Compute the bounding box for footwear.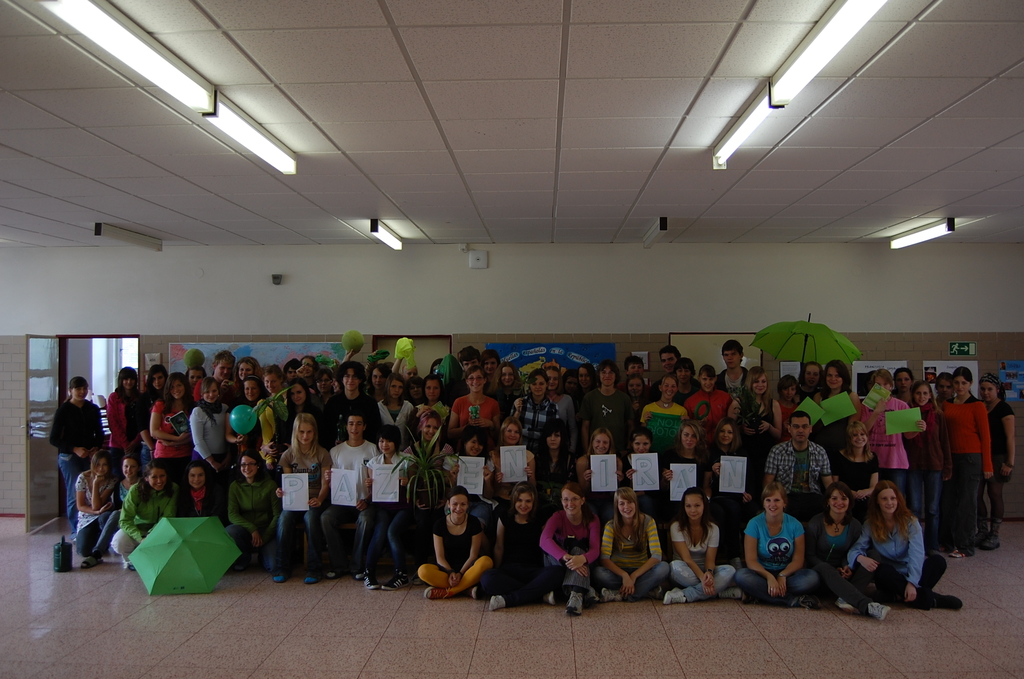
479 596 502 610.
